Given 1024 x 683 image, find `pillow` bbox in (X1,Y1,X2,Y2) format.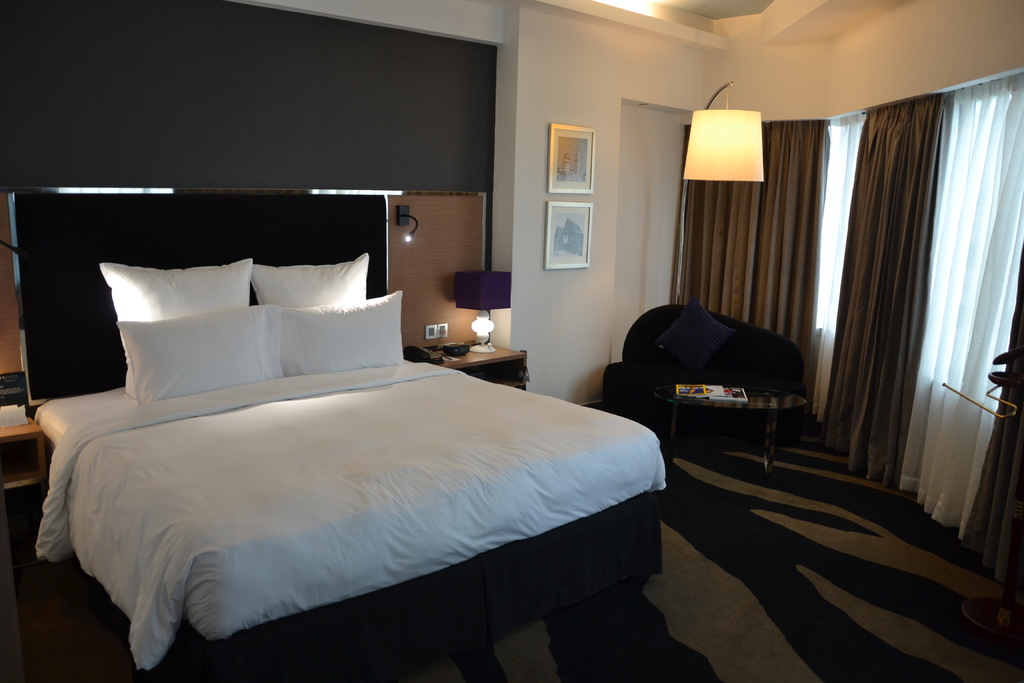
(102,260,263,322).
